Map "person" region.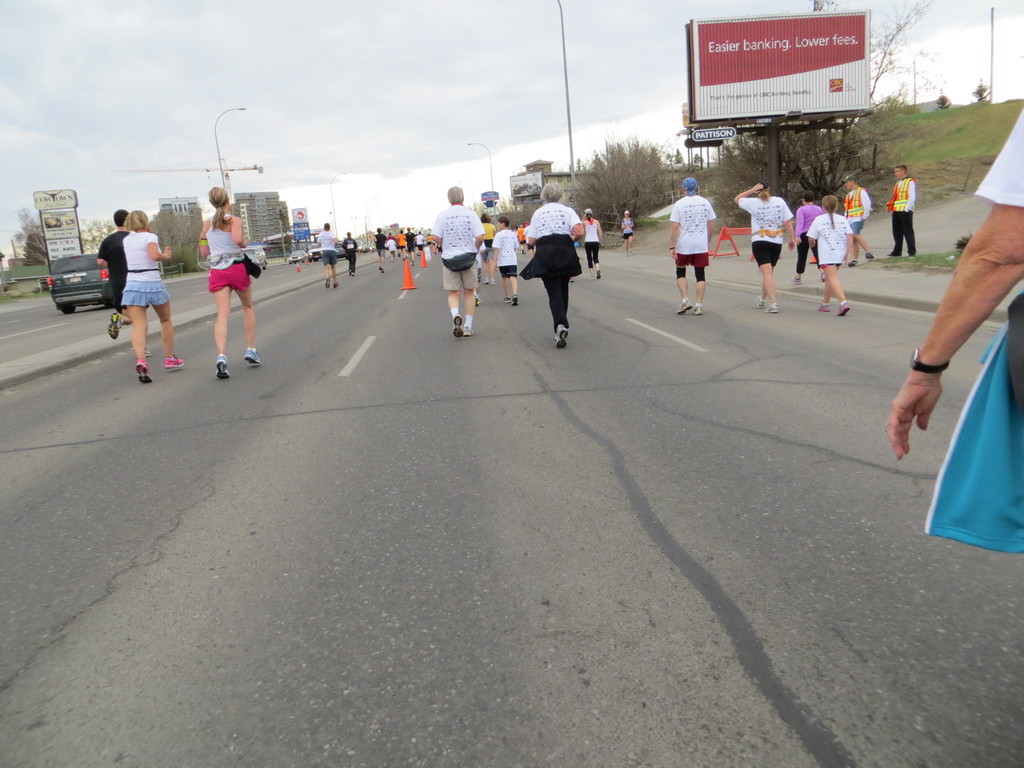
Mapped to 394/228/408/262.
